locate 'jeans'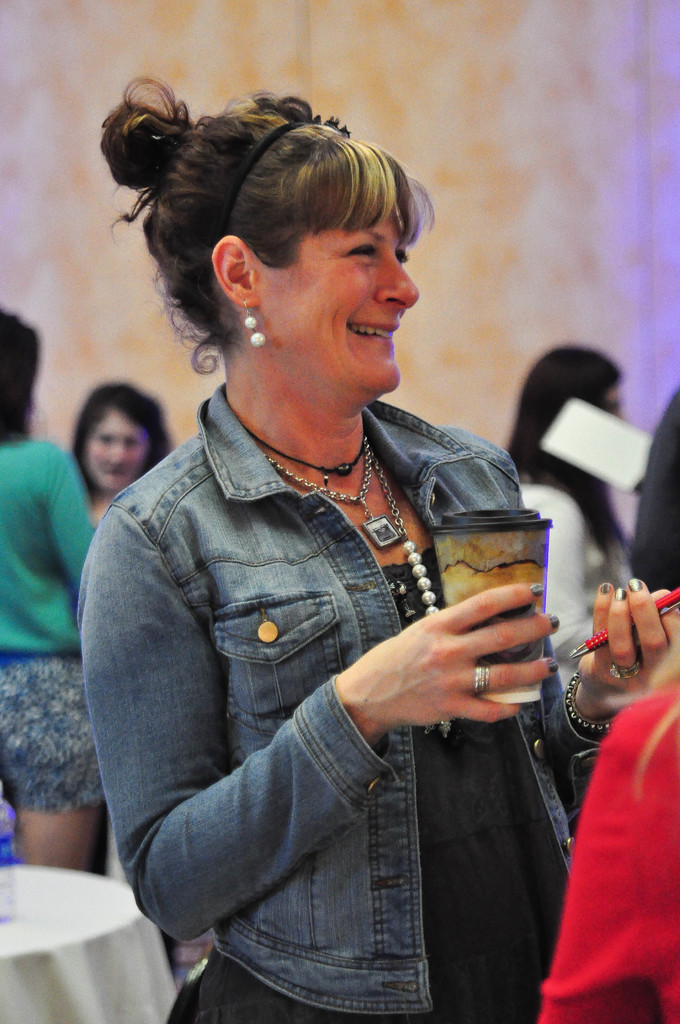
{"x1": 64, "y1": 378, "x2": 574, "y2": 1023}
